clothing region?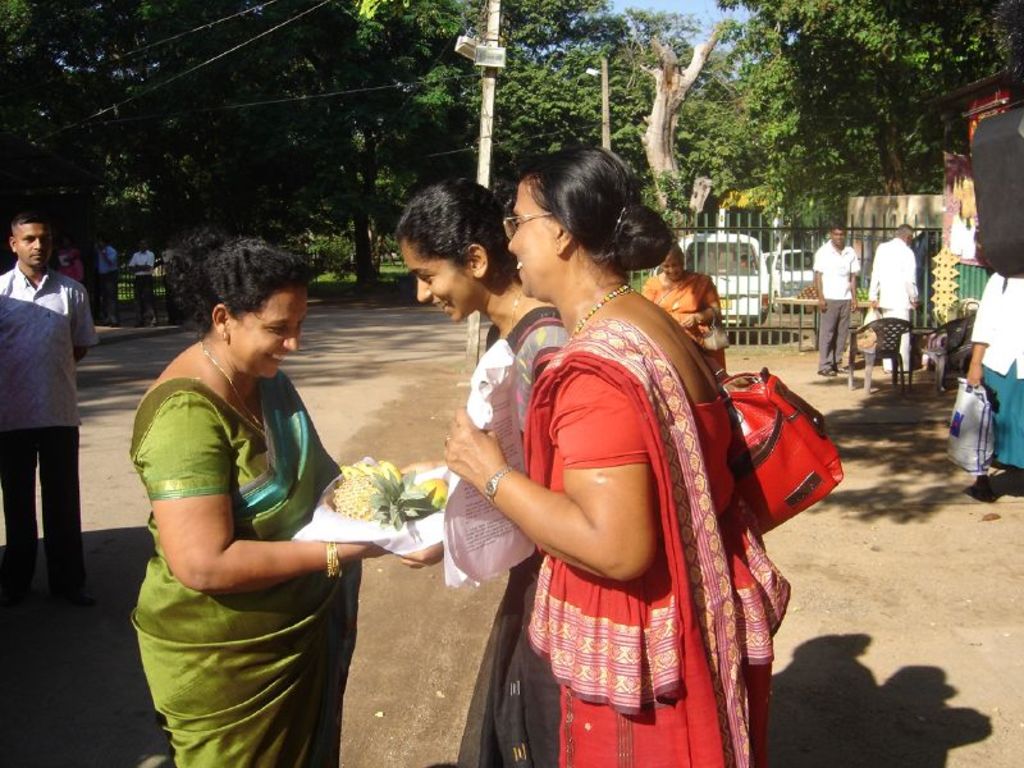
869/233/918/370
